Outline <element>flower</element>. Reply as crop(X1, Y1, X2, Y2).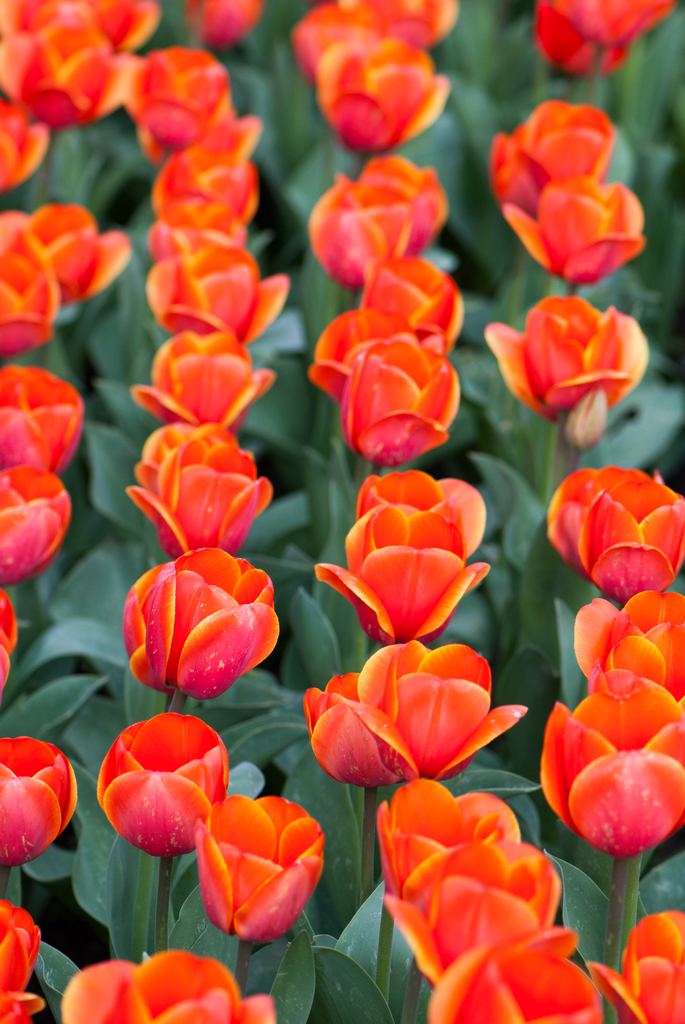
crop(381, 764, 520, 910).
